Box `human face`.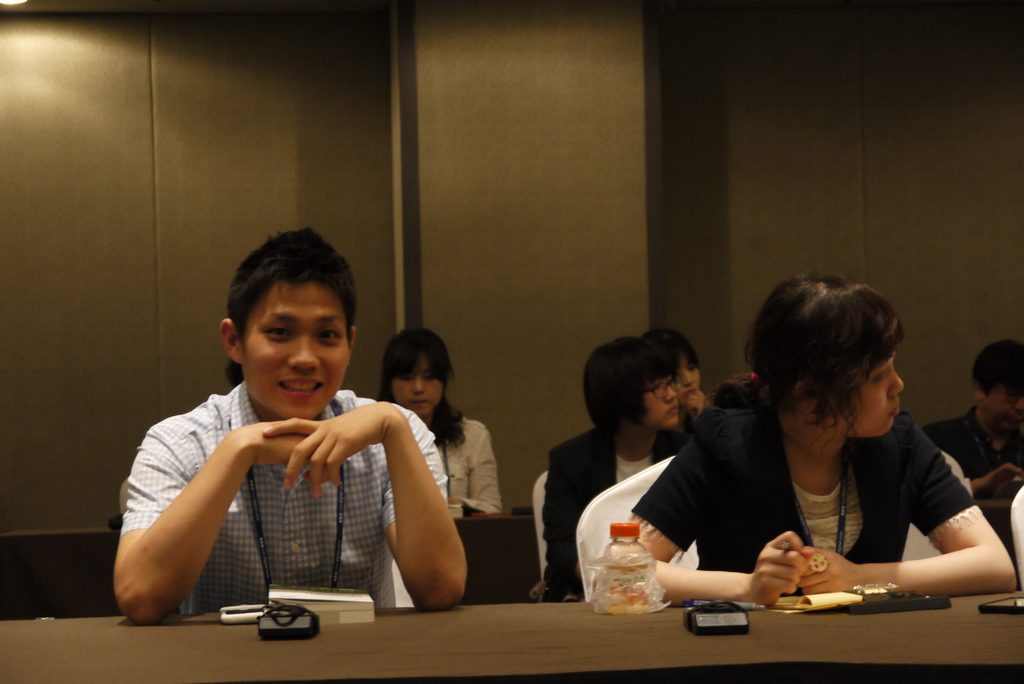
bbox=(989, 386, 1023, 431).
